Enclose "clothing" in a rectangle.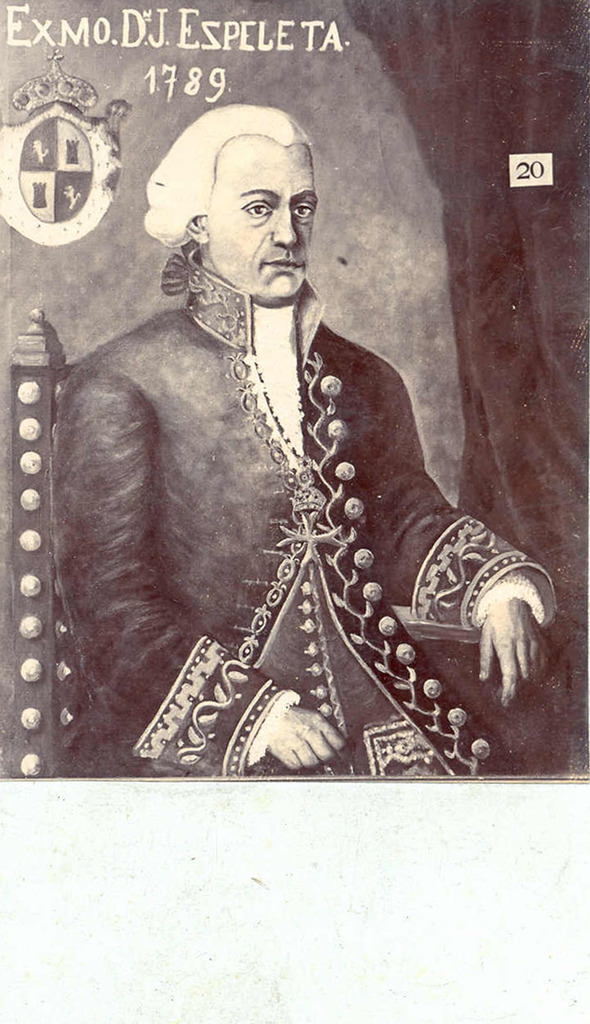
<region>40, 236, 550, 790</region>.
